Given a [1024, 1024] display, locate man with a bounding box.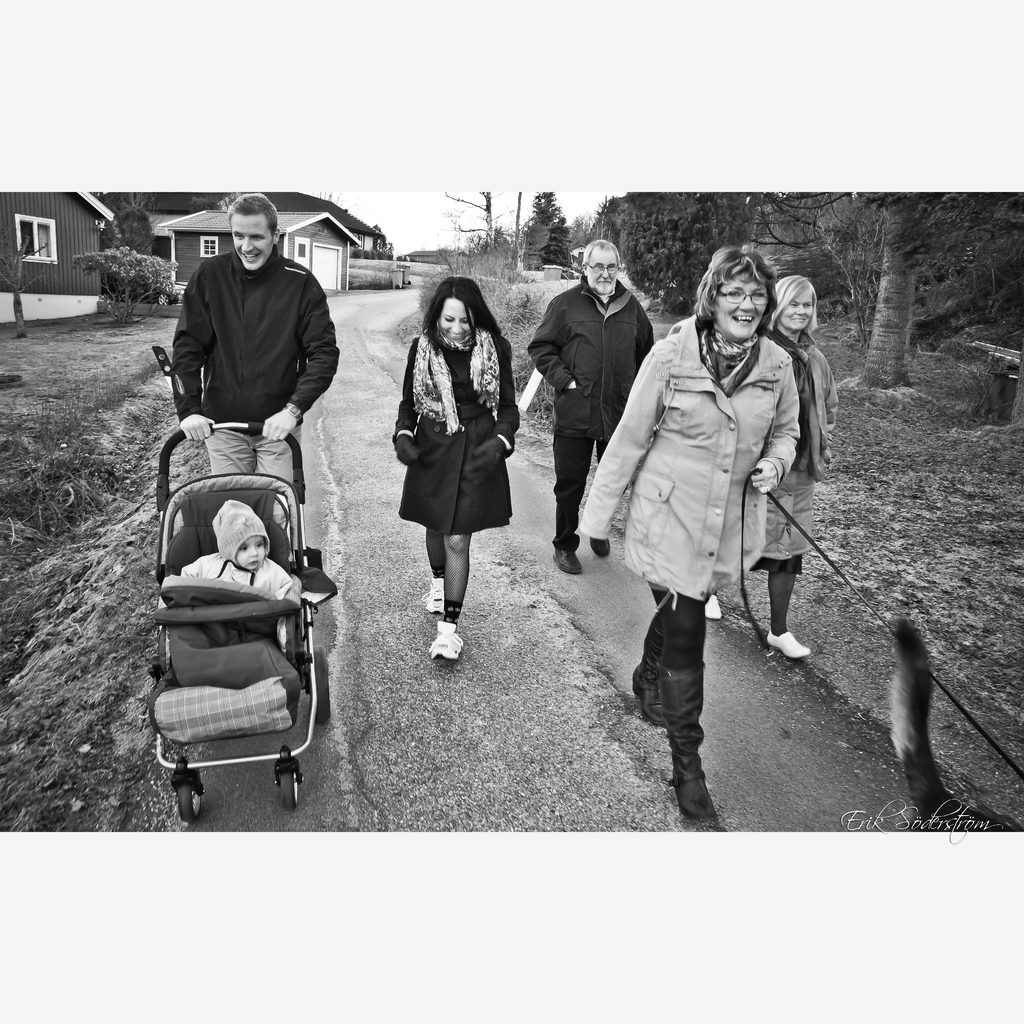
Located: (x1=524, y1=236, x2=656, y2=579).
